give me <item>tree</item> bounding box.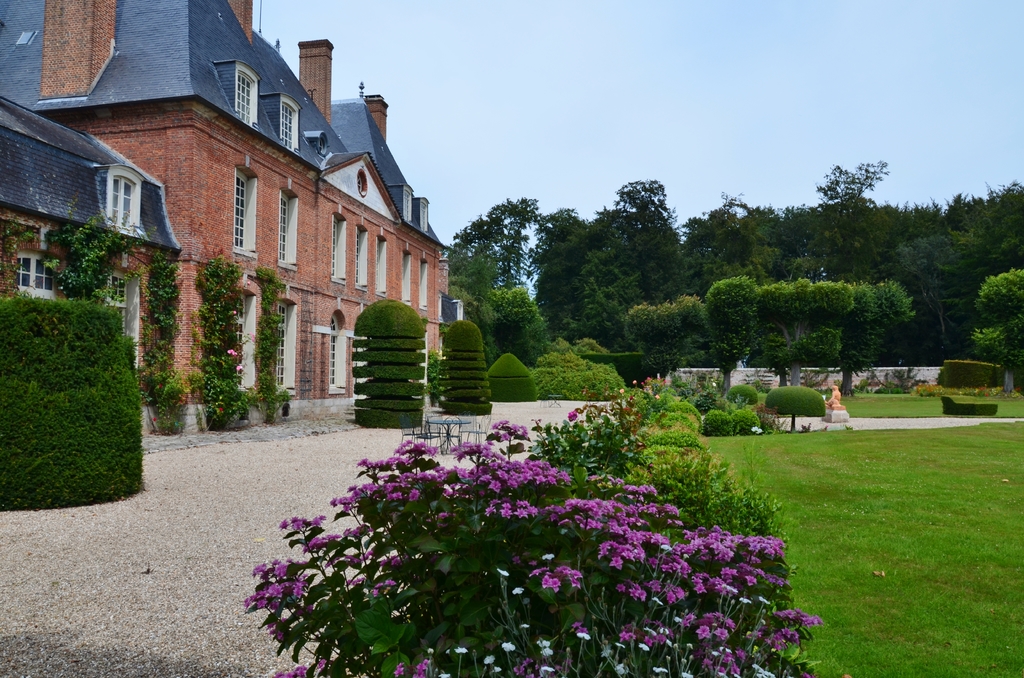
[972, 266, 1023, 392].
